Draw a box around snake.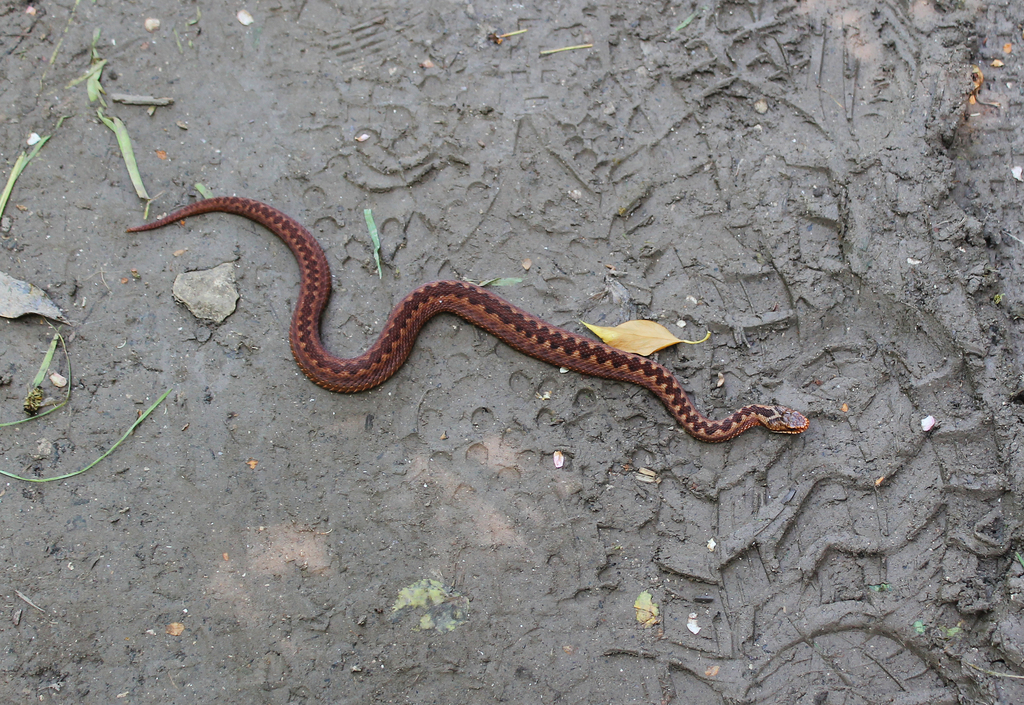
region(122, 195, 812, 447).
